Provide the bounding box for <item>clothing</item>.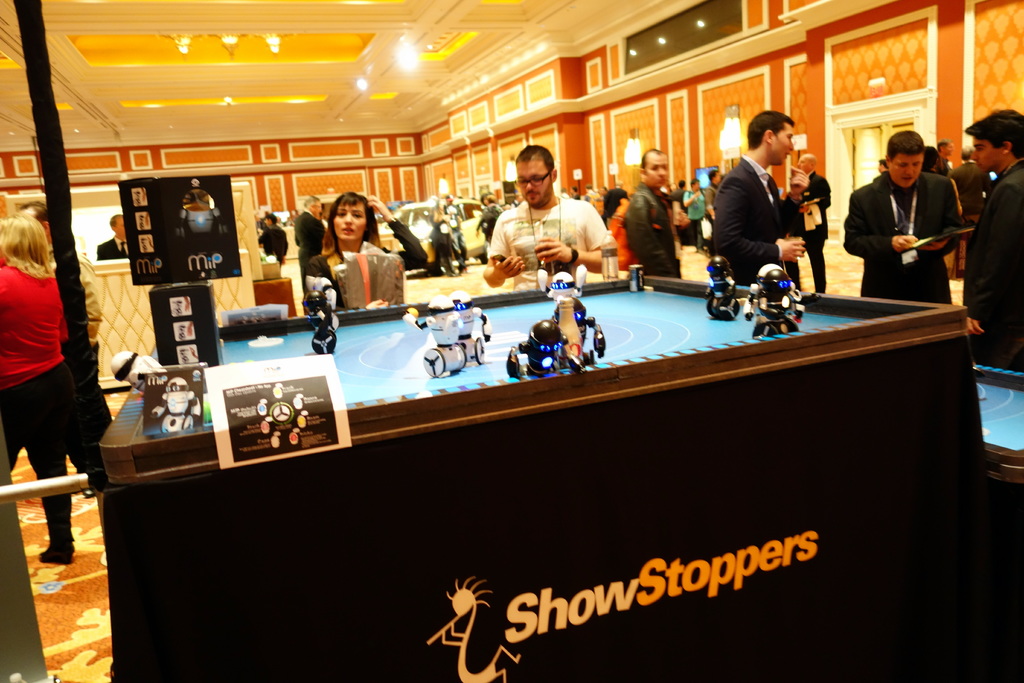
locate(683, 188, 705, 245).
